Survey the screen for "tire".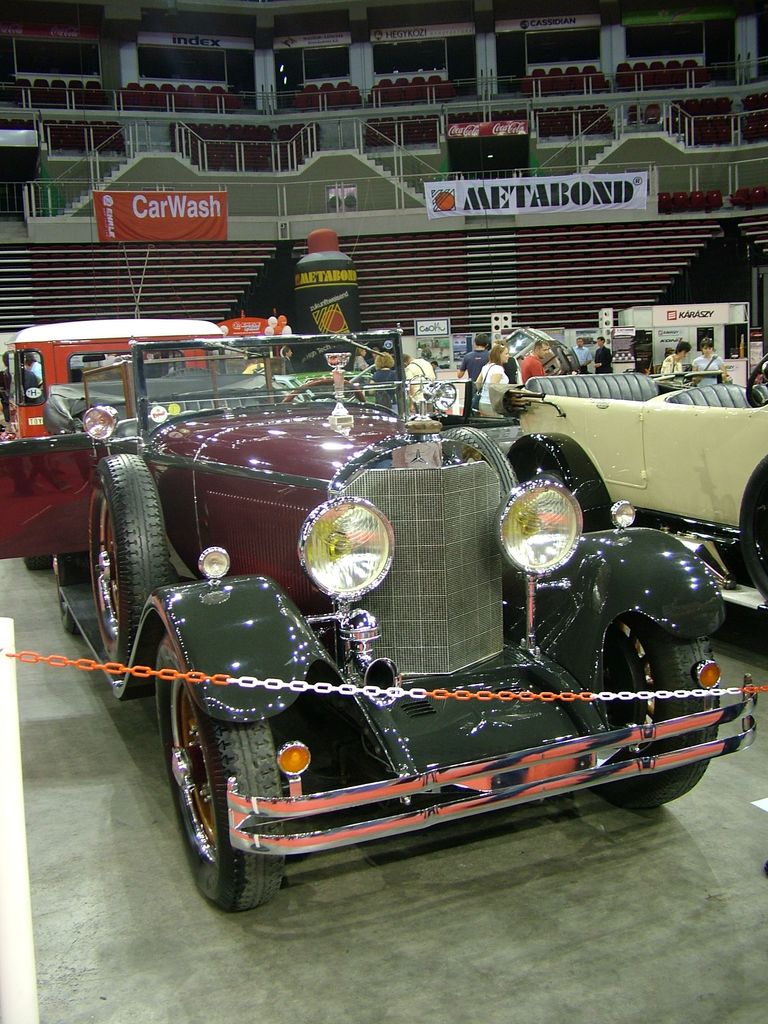
Survey found: crop(24, 556, 46, 569).
